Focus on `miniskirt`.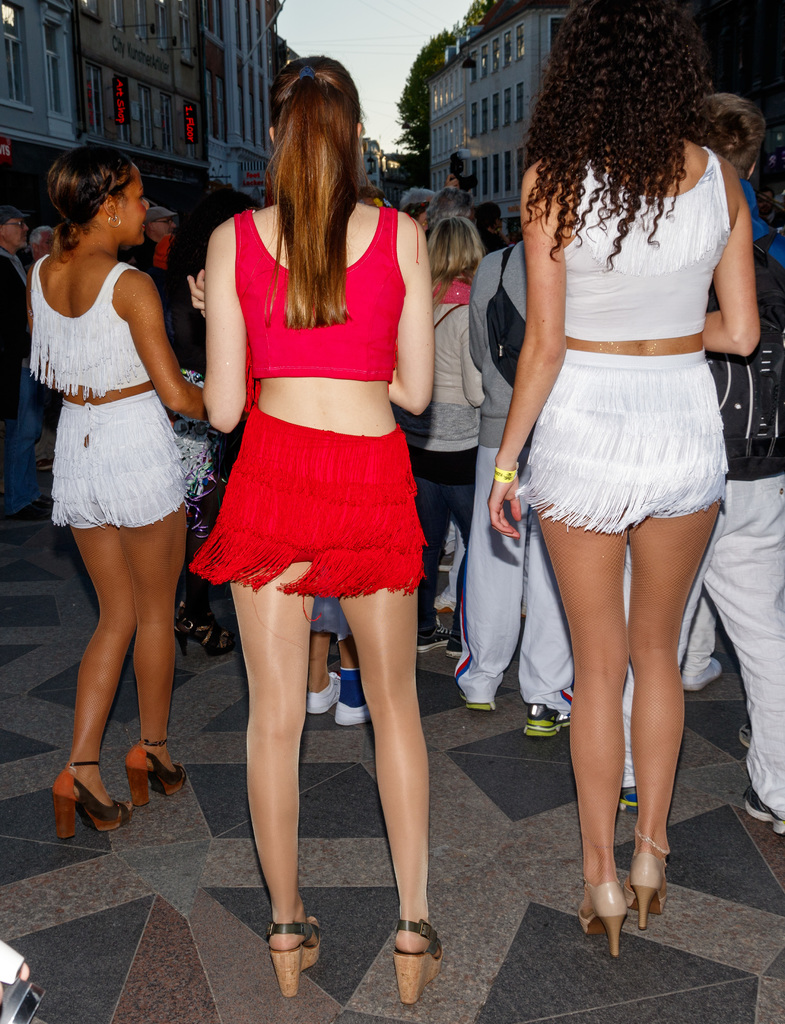
Focused at crop(180, 426, 430, 620).
